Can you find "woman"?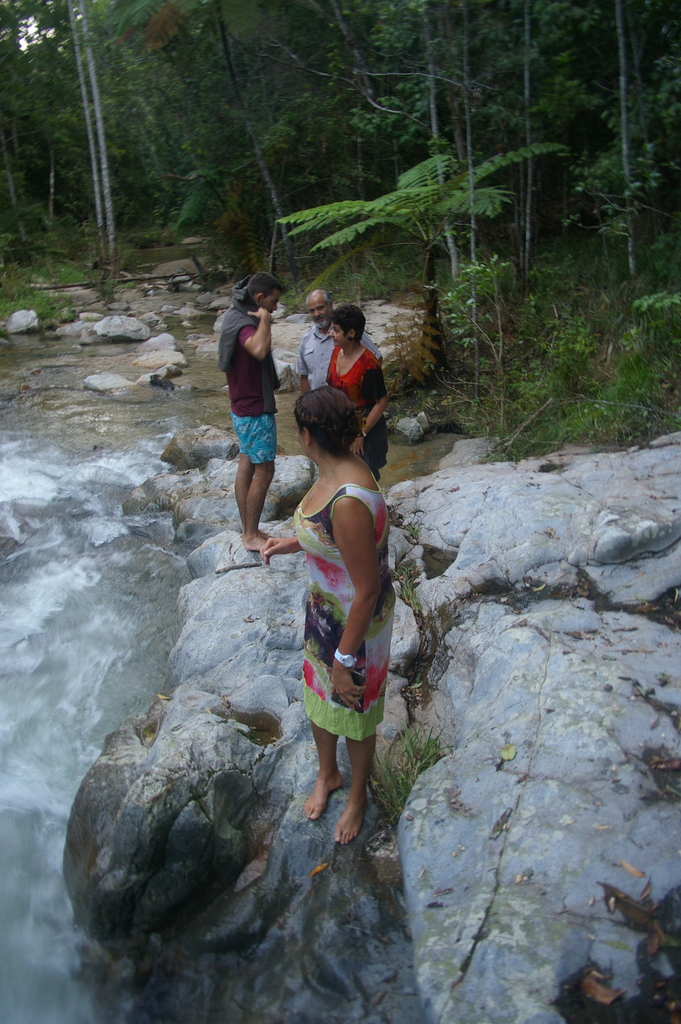
Yes, bounding box: {"left": 251, "top": 390, "right": 399, "bottom": 856}.
